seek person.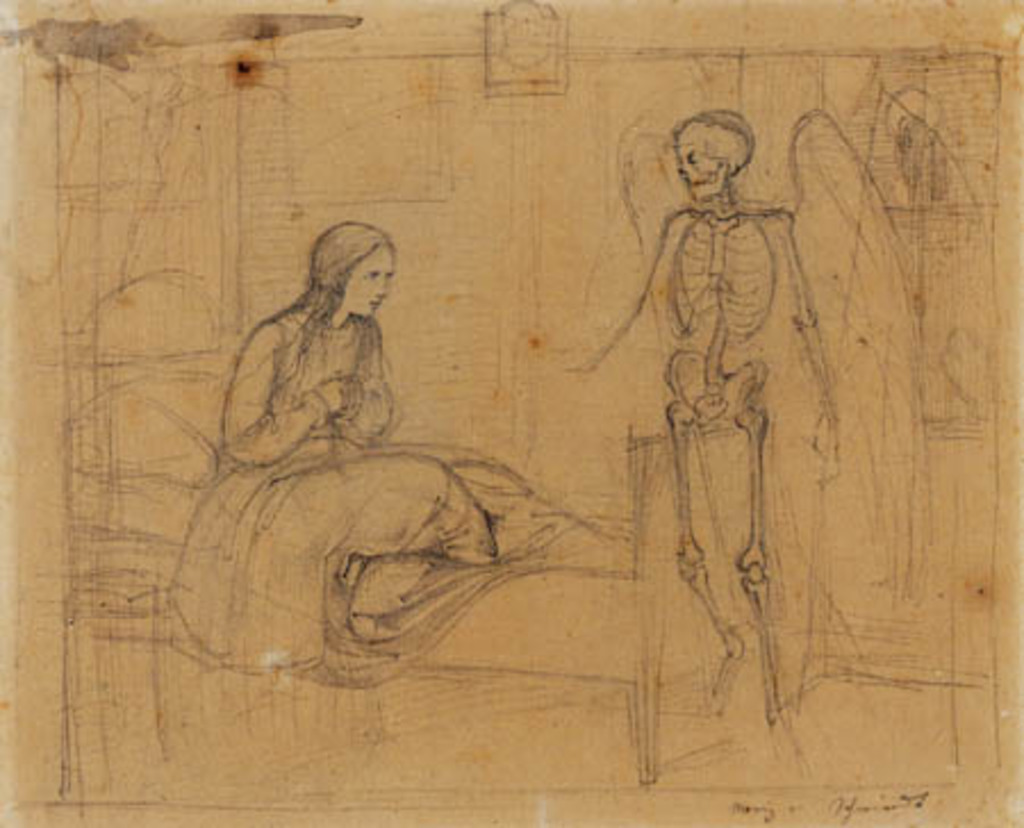
605:96:831:737.
